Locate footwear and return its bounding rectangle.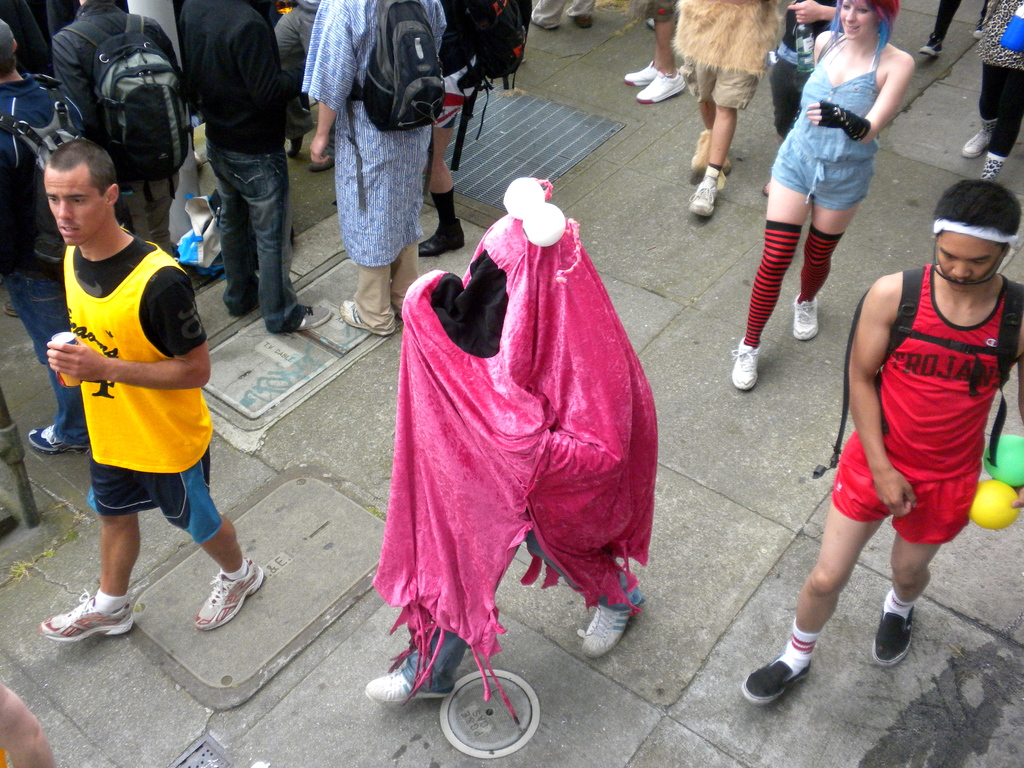
<box>961,128,998,160</box>.
